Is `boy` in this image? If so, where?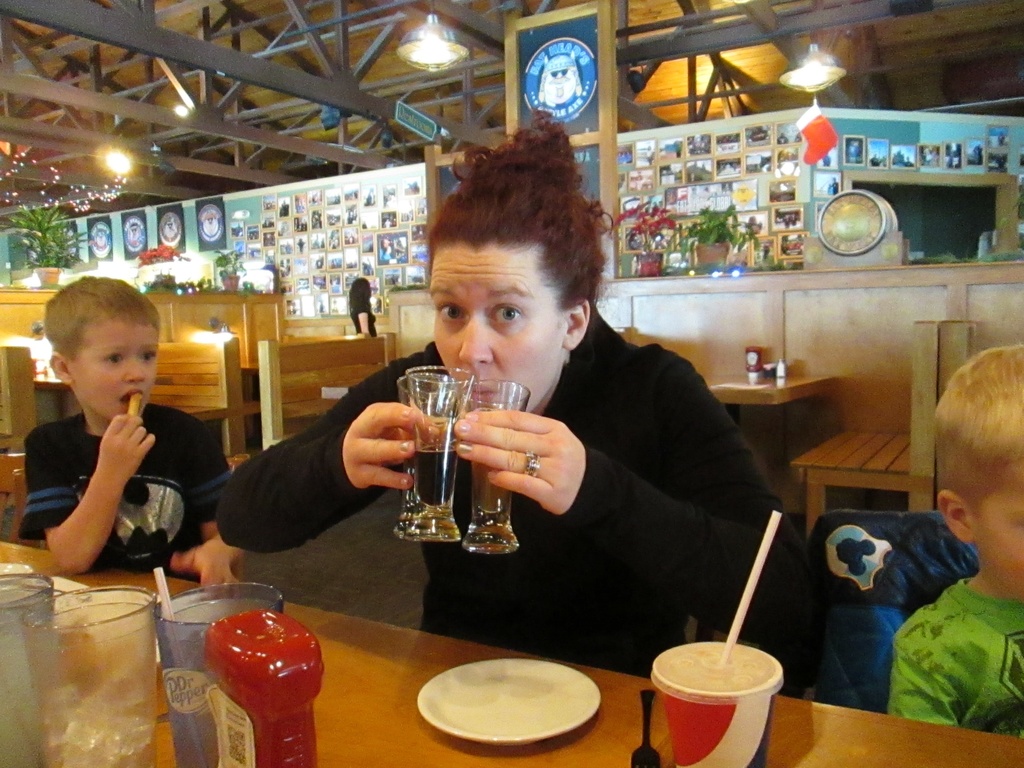
Yes, at [x1=19, y1=276, x2=237, y2=589].
